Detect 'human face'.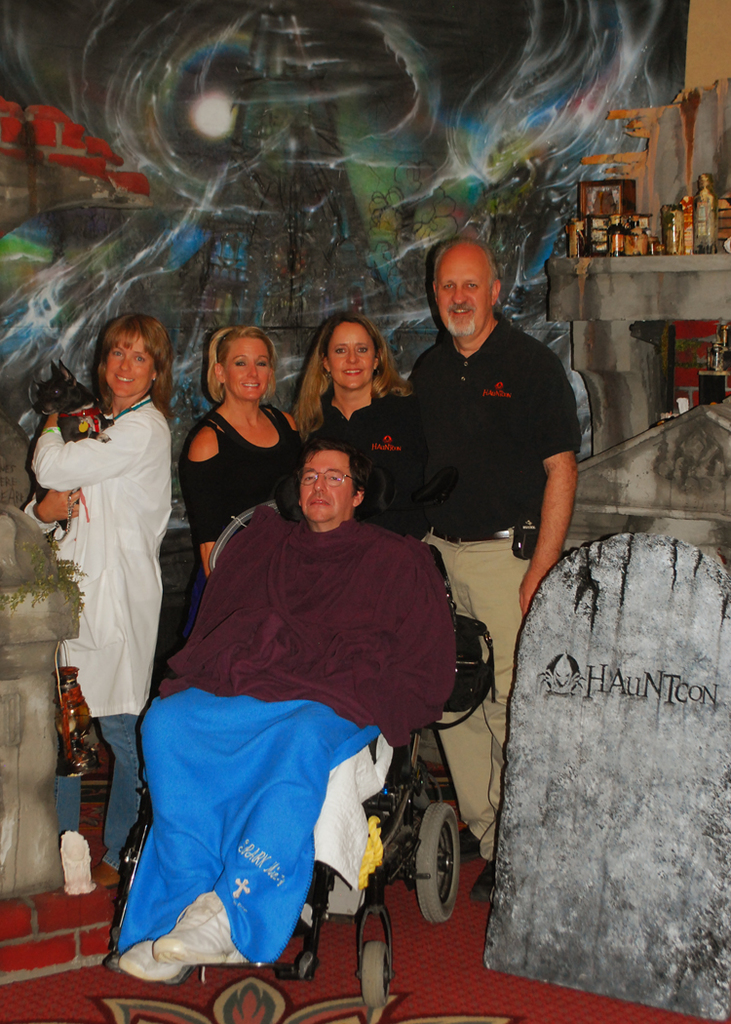
Detected at 106,339,149,394.
